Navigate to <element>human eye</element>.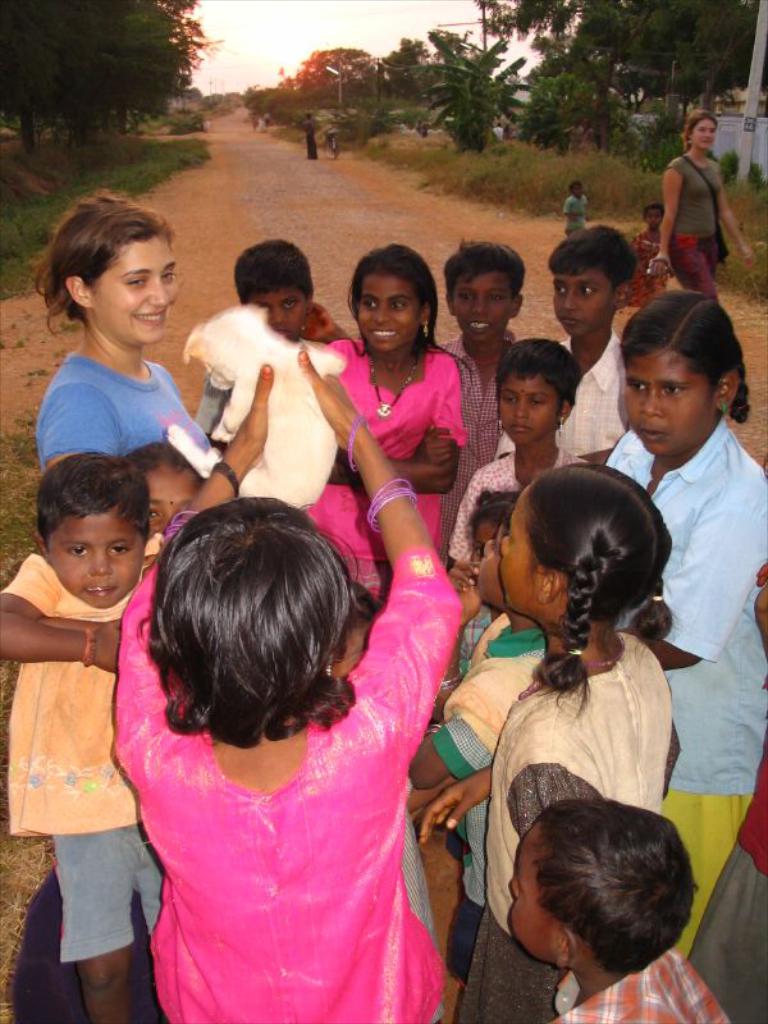
Navigation target: bbox(389, 296, 408, 314).
